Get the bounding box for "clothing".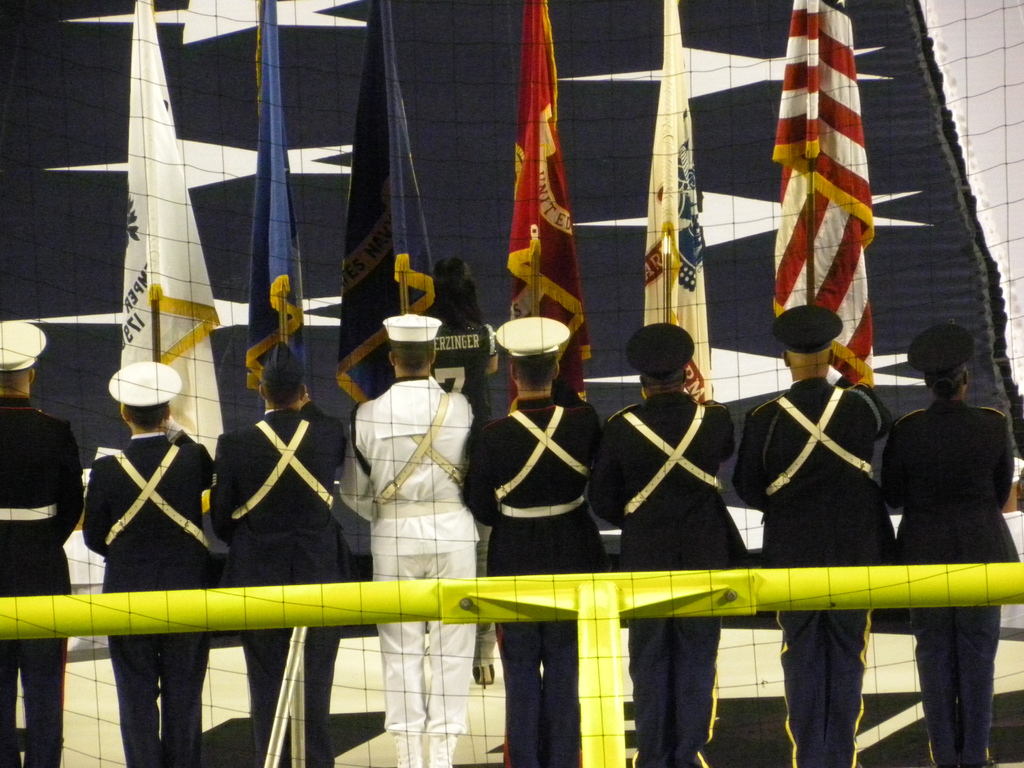
[883, 394, 1021, 767].
